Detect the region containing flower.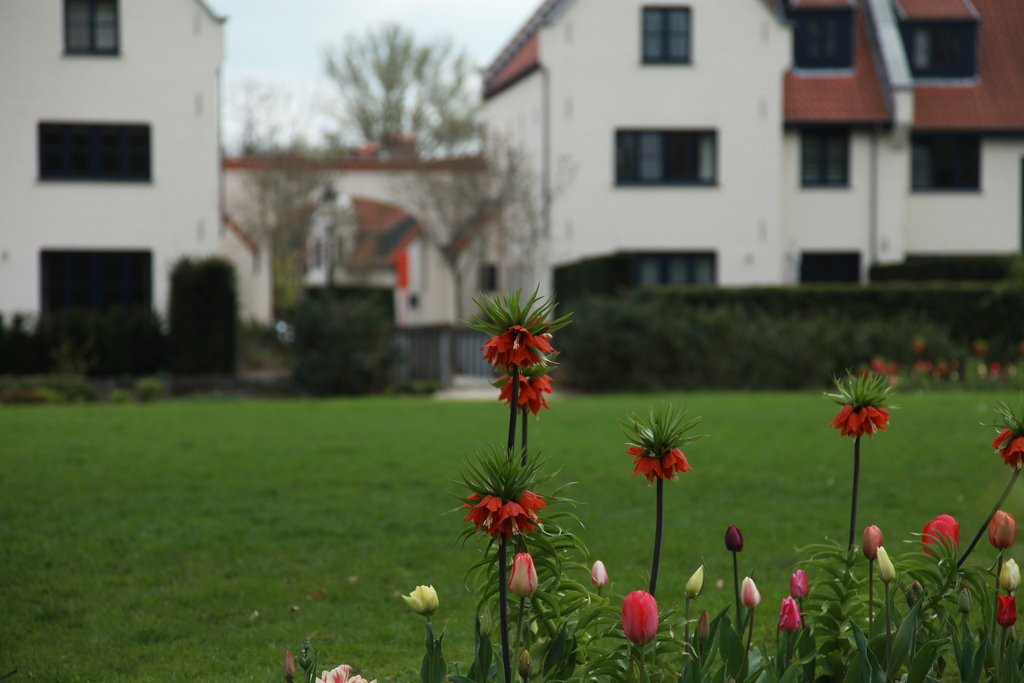
crop(496, 370, 552, 415).
